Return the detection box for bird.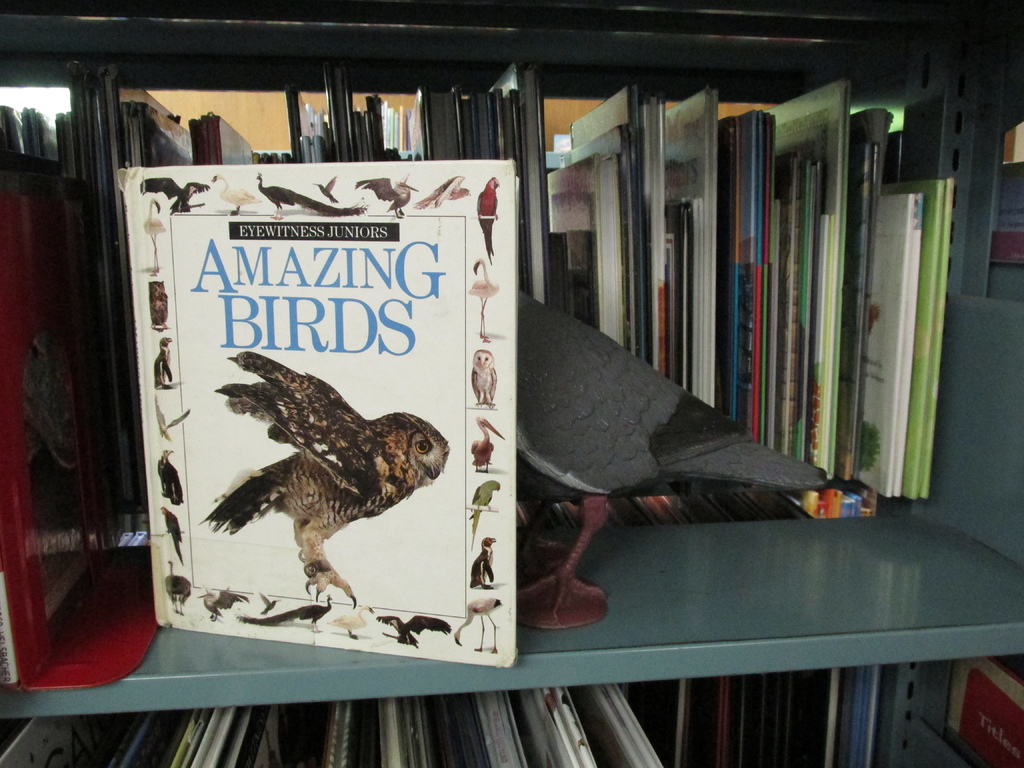
[326,609,375,638].
